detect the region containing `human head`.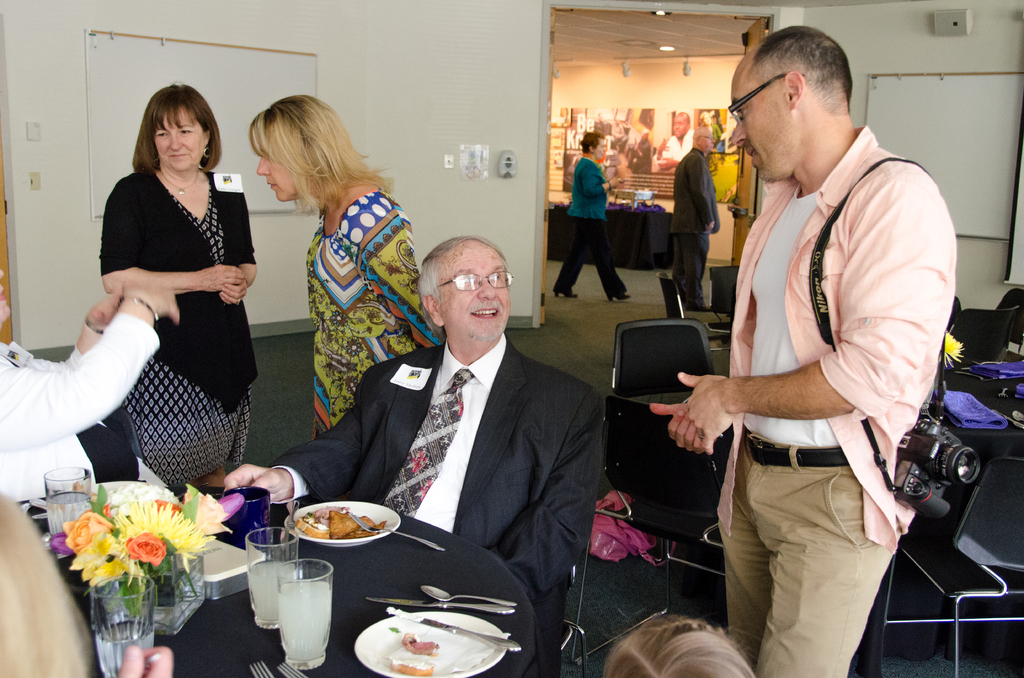
422/235/518/339.
